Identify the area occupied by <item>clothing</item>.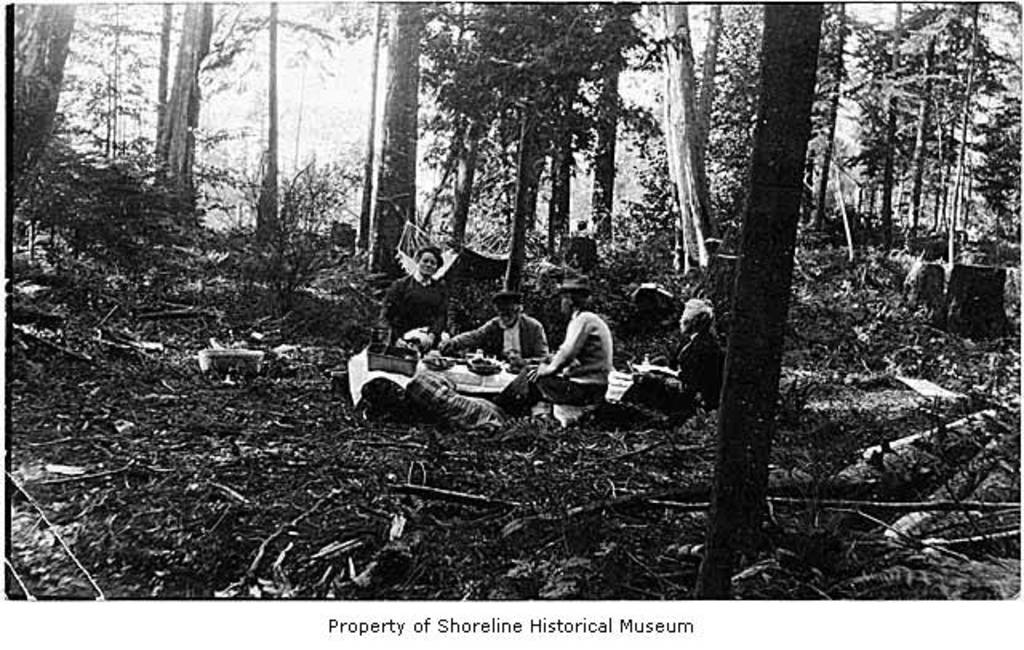
Area: (left=664, top=333, right=728, bottom=399).
